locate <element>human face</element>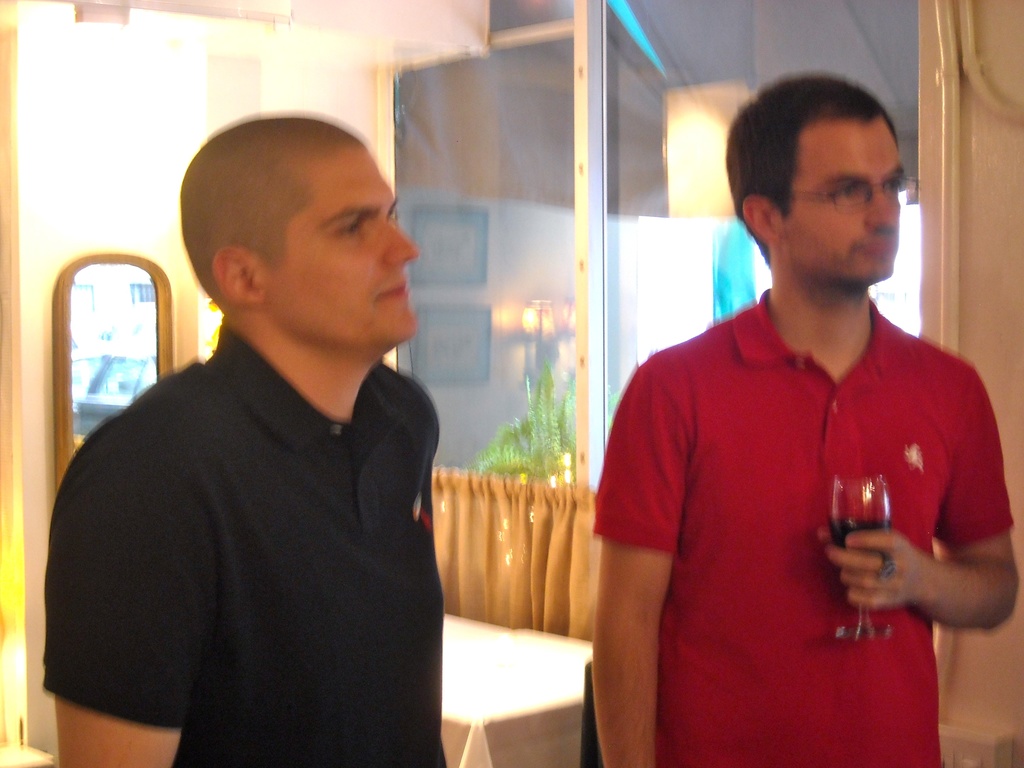
box=[769, 125, 912, 290]
